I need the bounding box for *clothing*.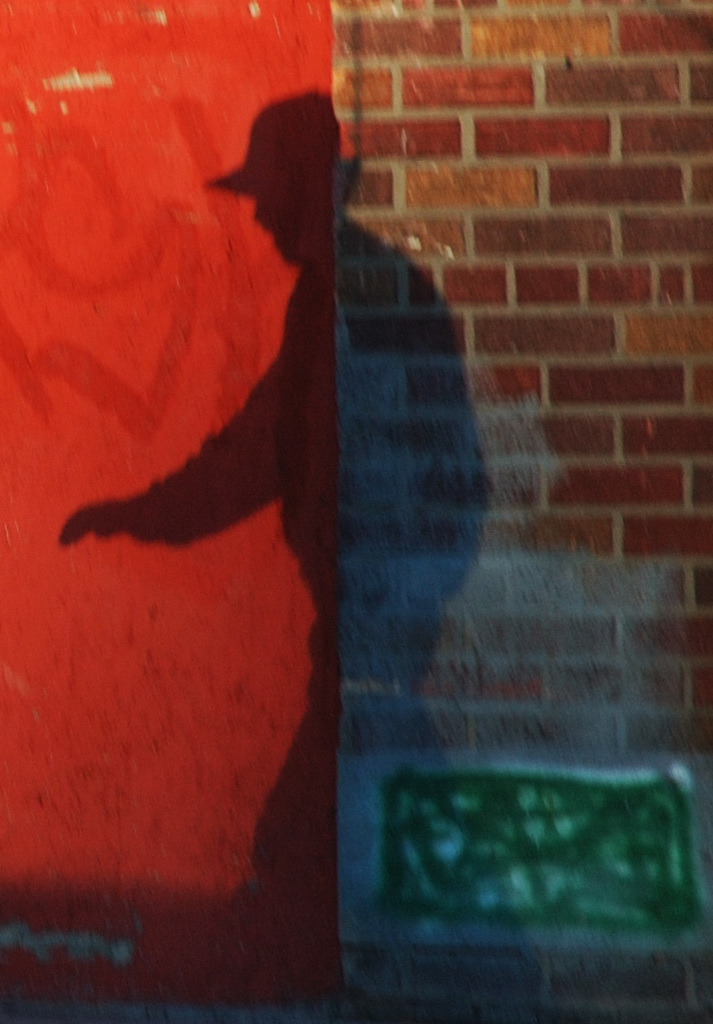
Here it is: {"x1": 99, "y1": 214, "x2": 513, "y2": 604}.
